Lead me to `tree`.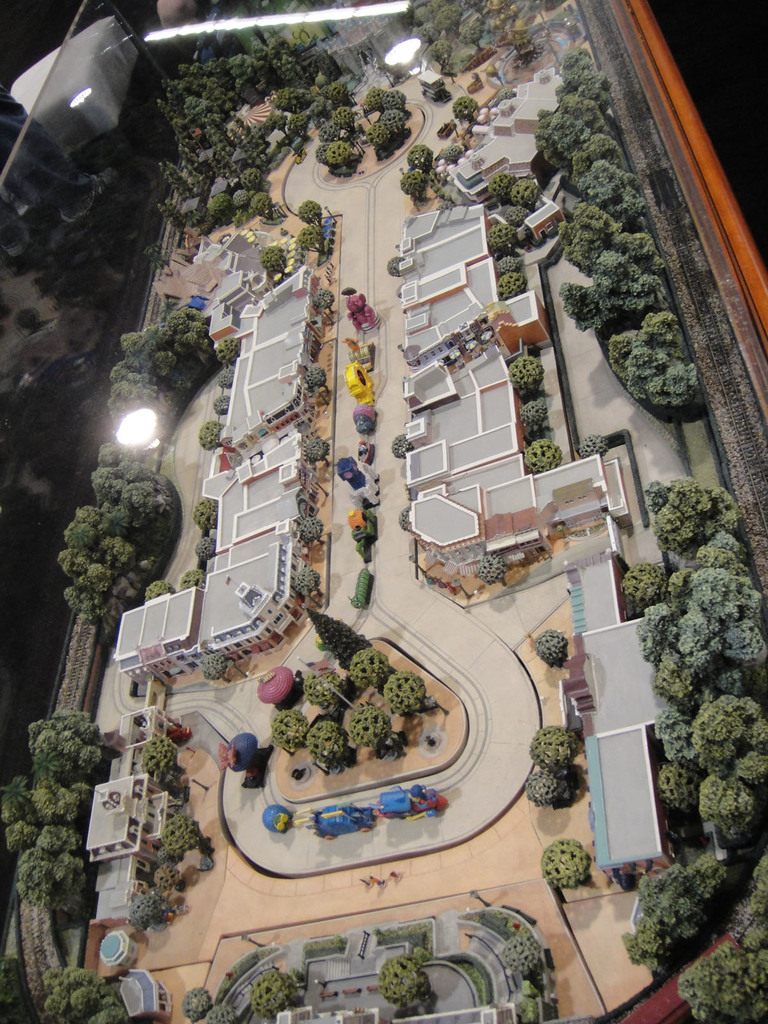
Lead to (198,645,232,678).
